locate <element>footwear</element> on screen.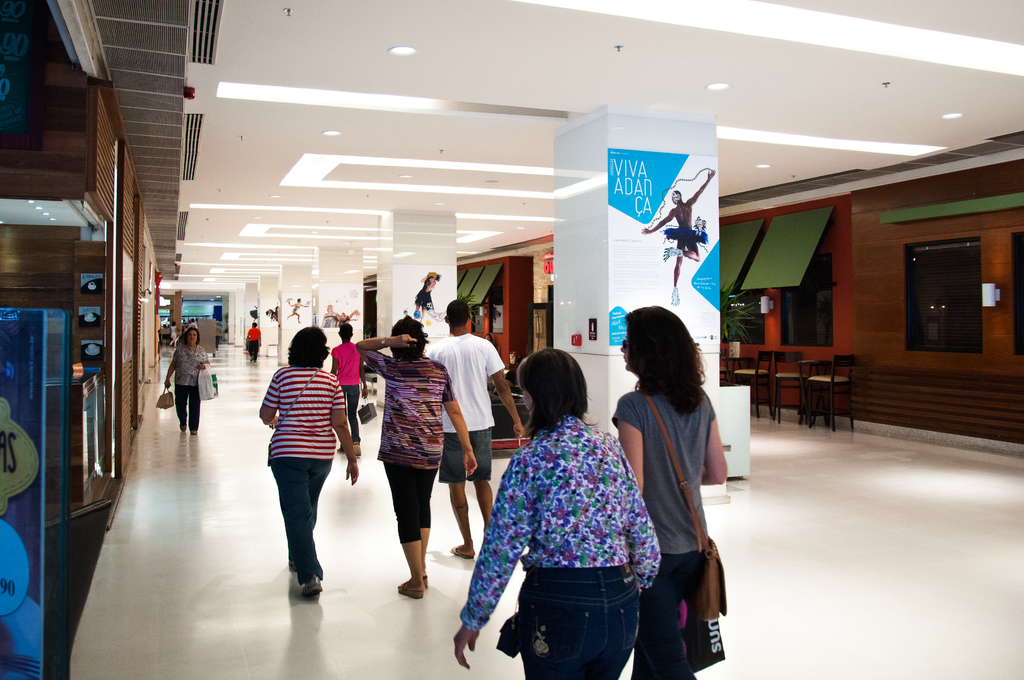
On screen at x1=190 y1=432 x2=194 y2=433.
